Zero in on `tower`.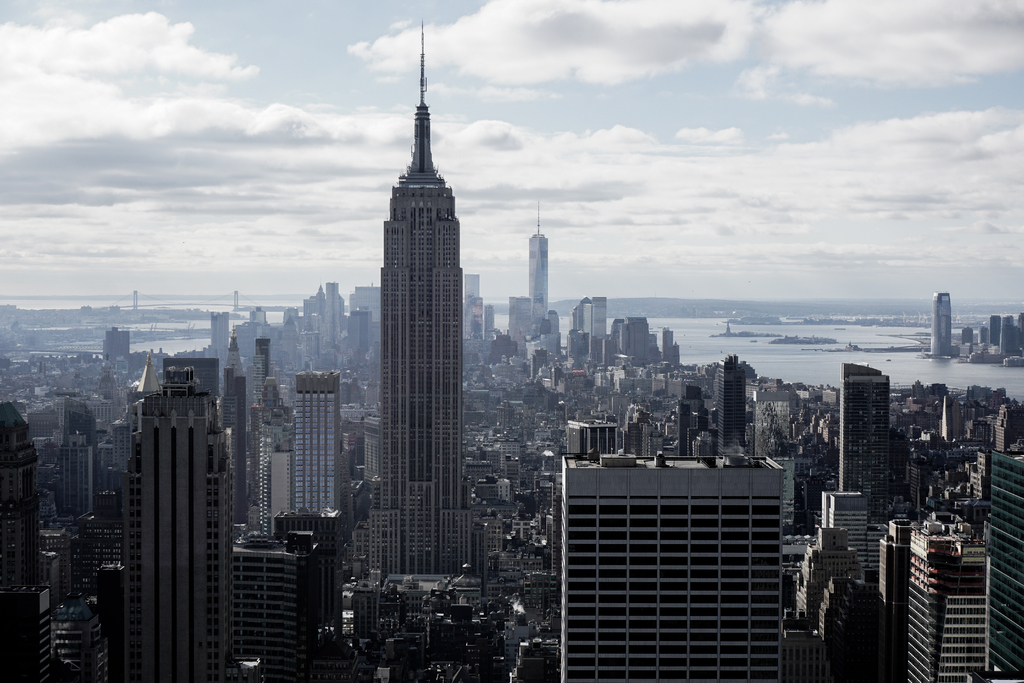
Zeroed in: 592/293/611/366.
